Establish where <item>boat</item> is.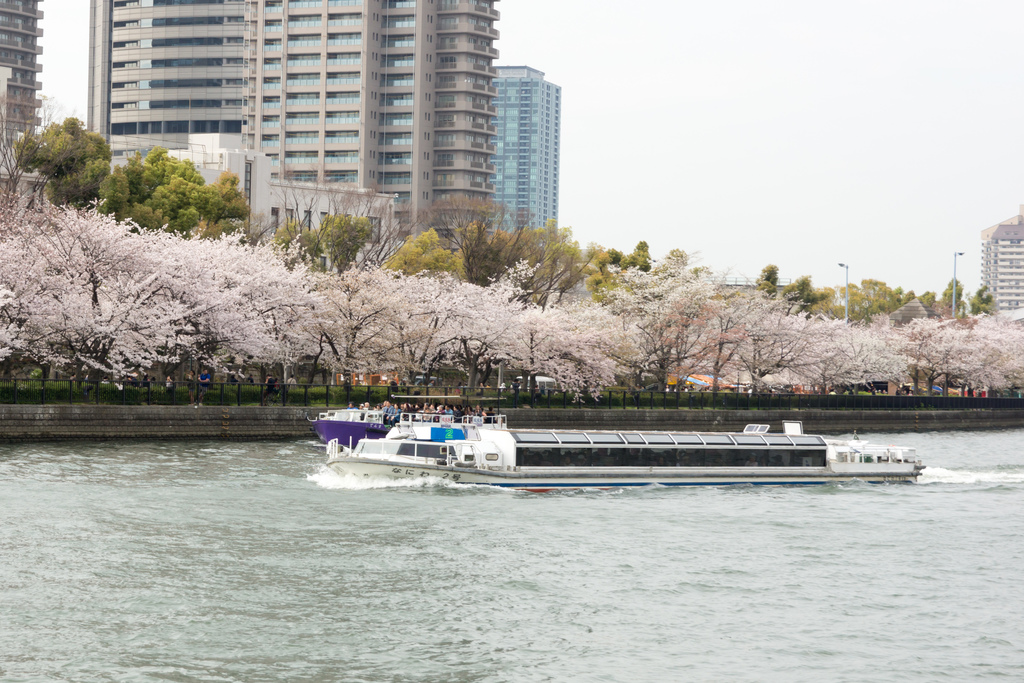
Established at detection(304, 404, 392, 446).
